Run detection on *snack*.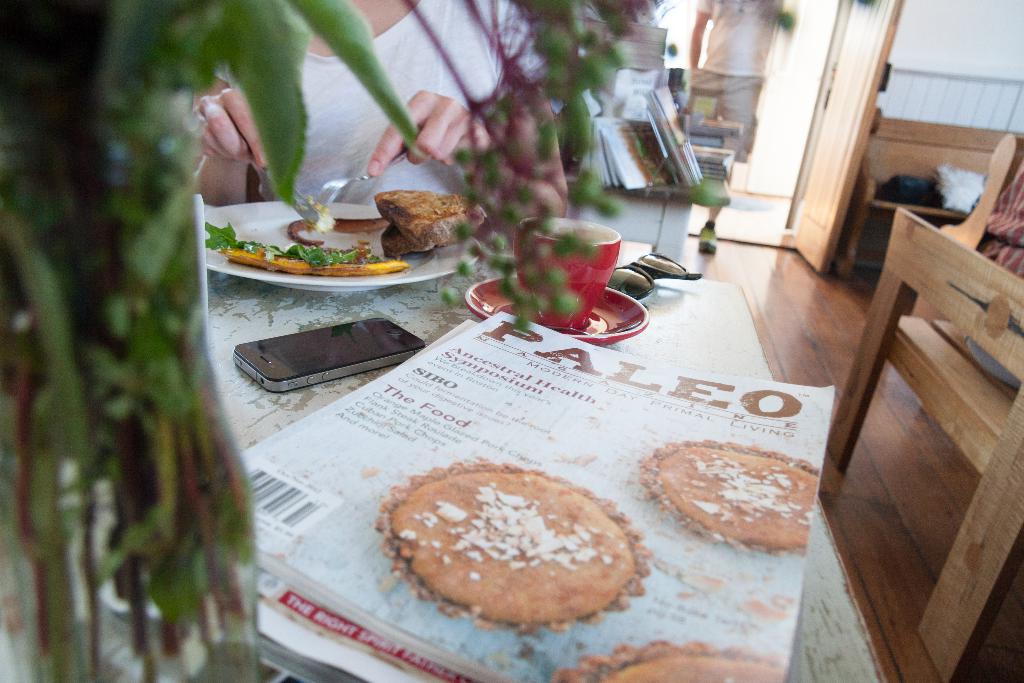
Result: detection(554, 638, 791, 682).
